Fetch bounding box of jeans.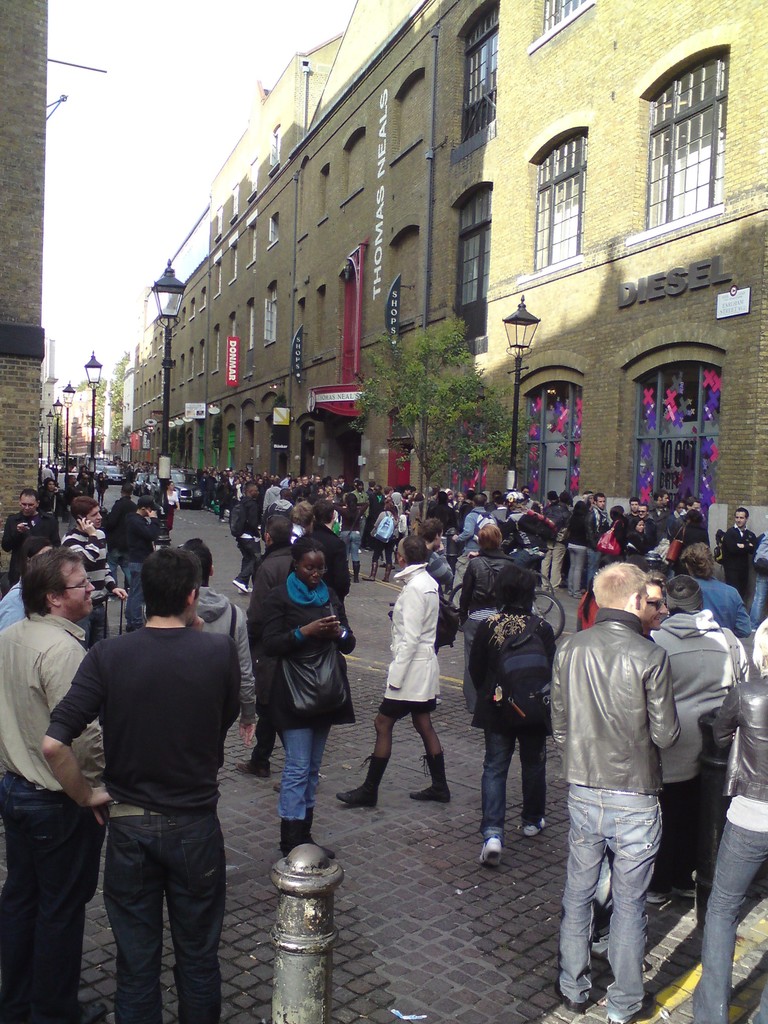
Bbox: box=[589, 545, 604, 576].
